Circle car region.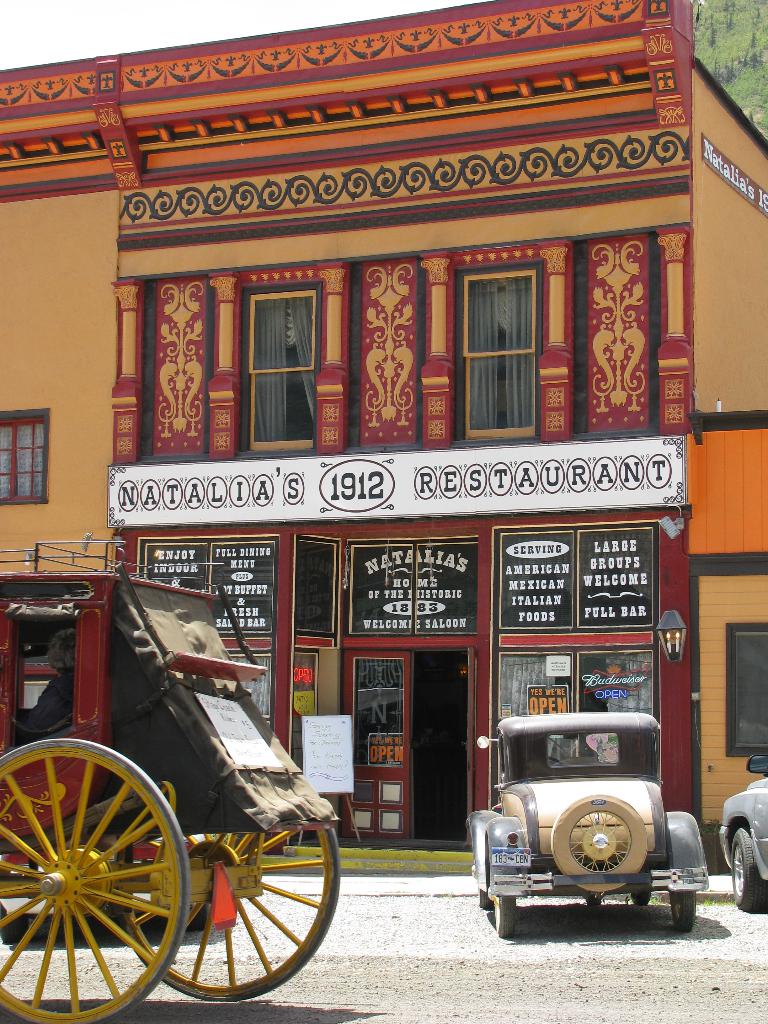
Region: 468,712,707,939.
